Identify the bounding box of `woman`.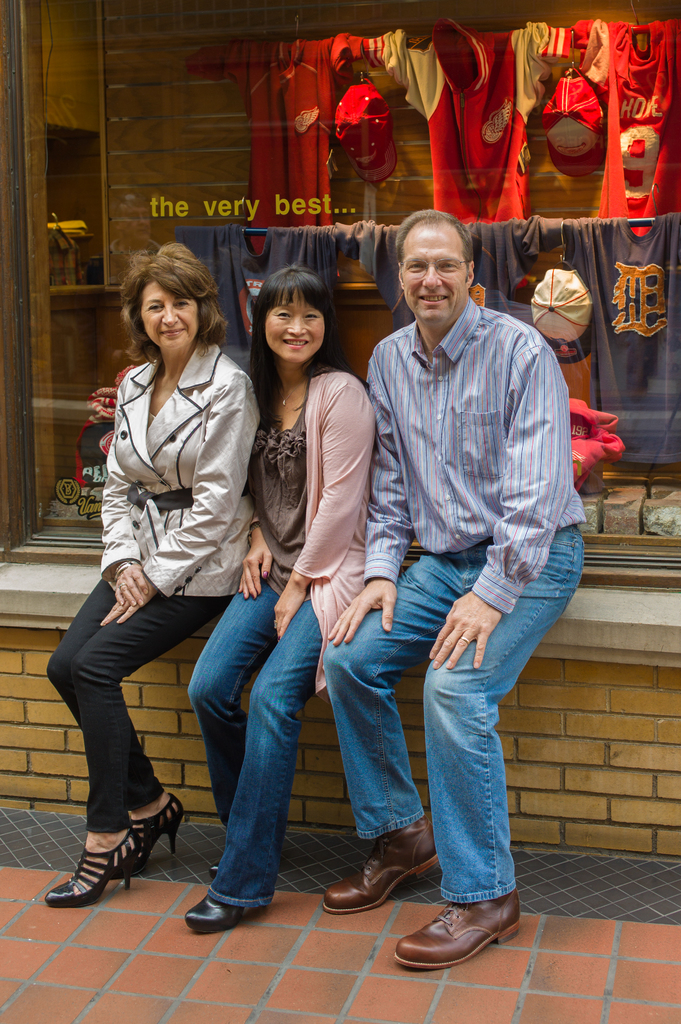
60 232 270 940.
